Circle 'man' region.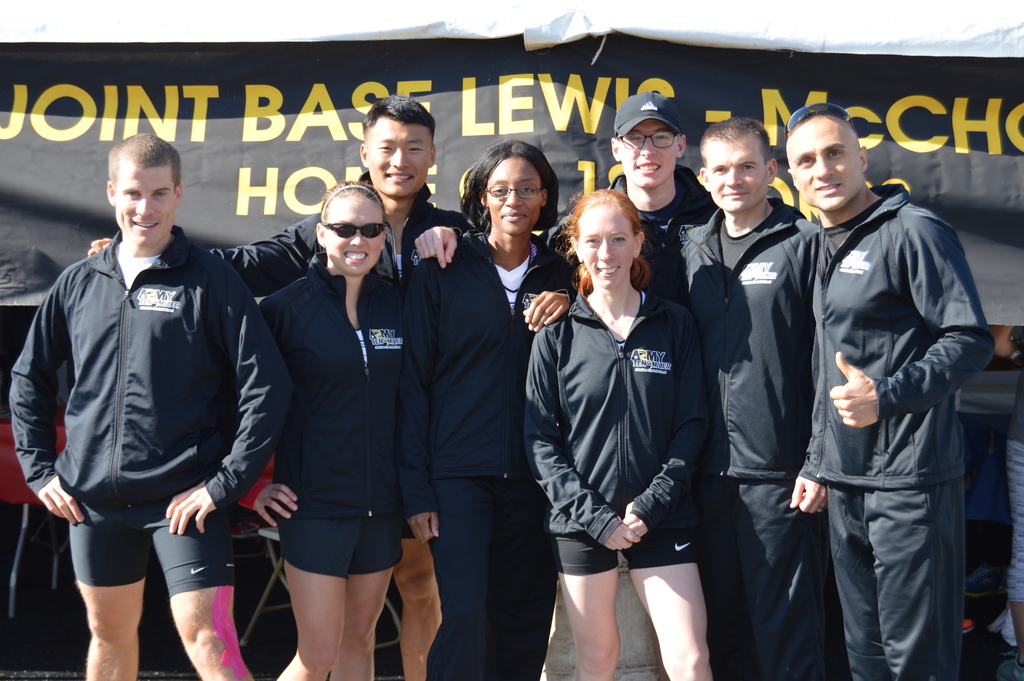
Region: bbox(786, 110, 999, 680).
